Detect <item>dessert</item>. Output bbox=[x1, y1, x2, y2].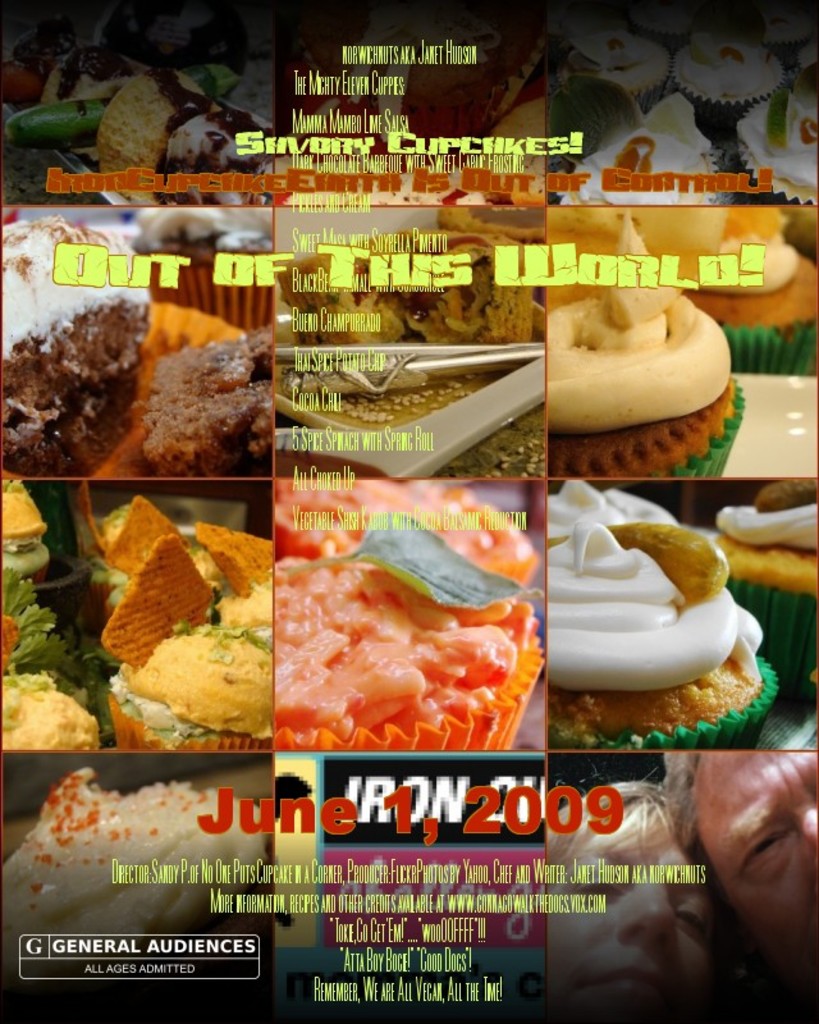
bbox=[690, 262, 818, 365].
